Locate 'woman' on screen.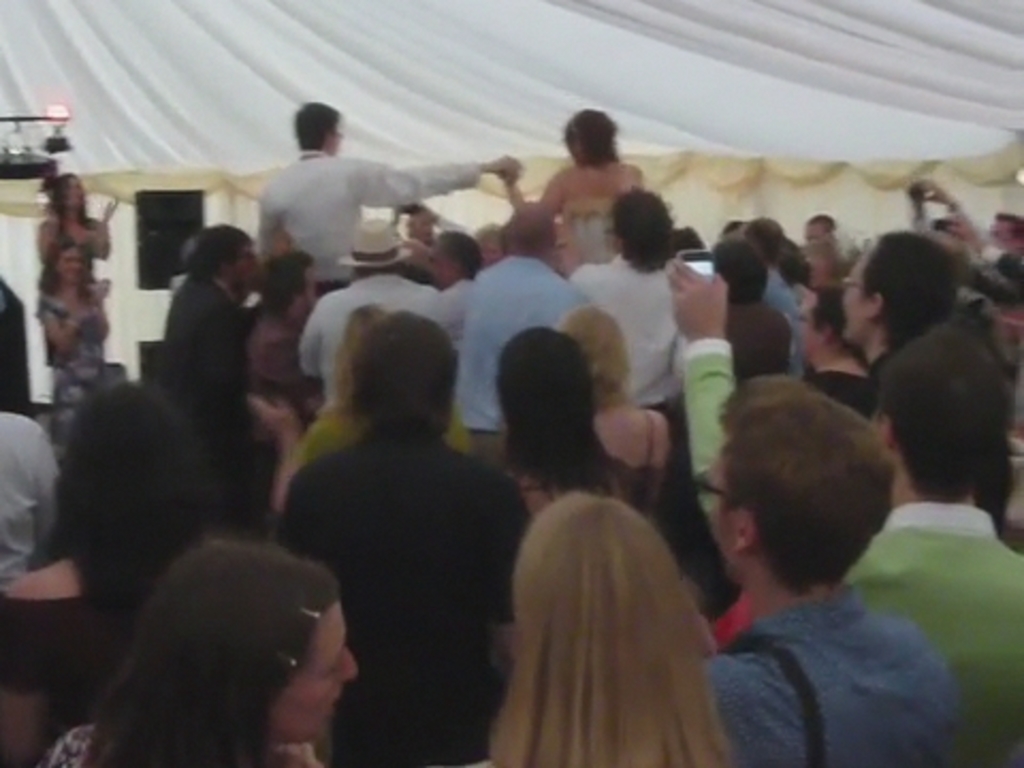
On screen at x1=34 y1=235 x2=111 y2=469.
